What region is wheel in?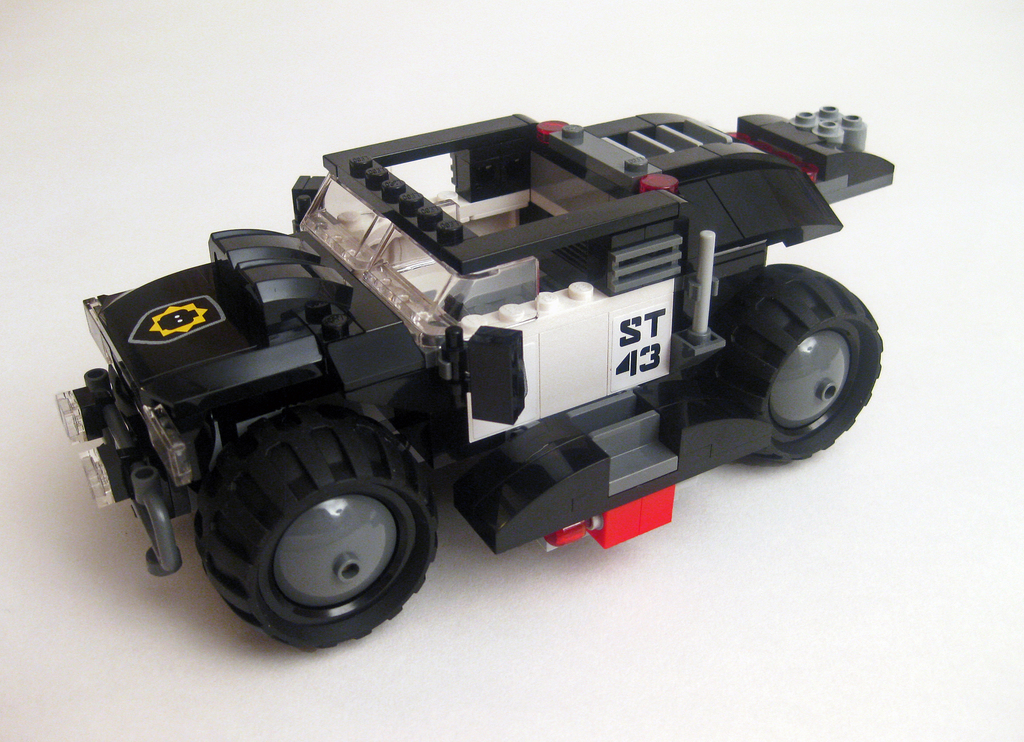
(185, 414, 427, 637).
